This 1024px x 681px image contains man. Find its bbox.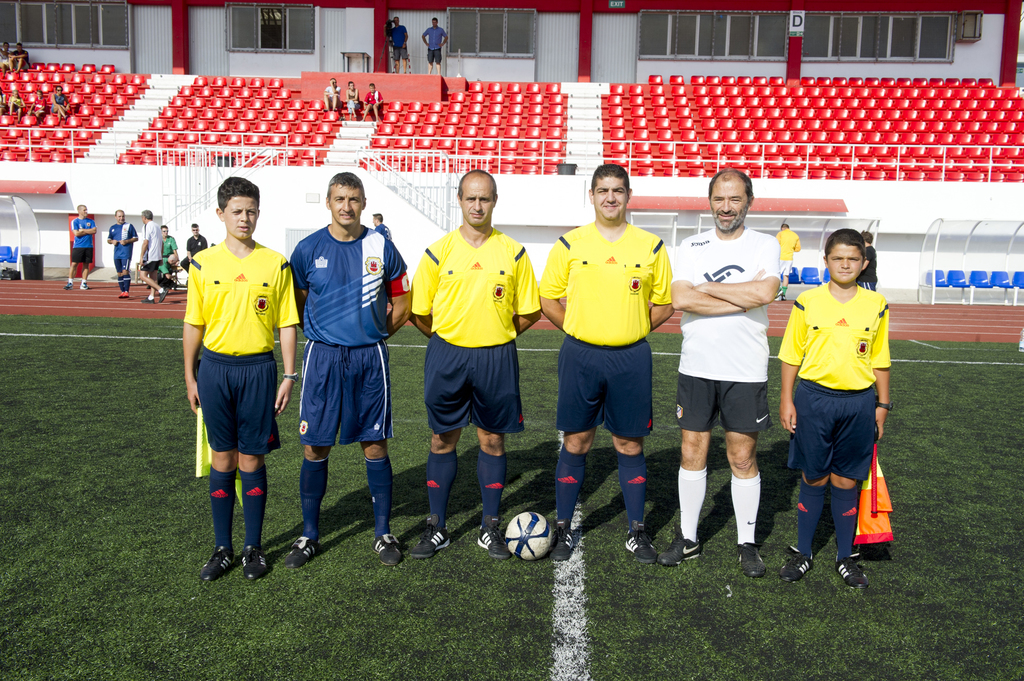
417 13 451 77.
